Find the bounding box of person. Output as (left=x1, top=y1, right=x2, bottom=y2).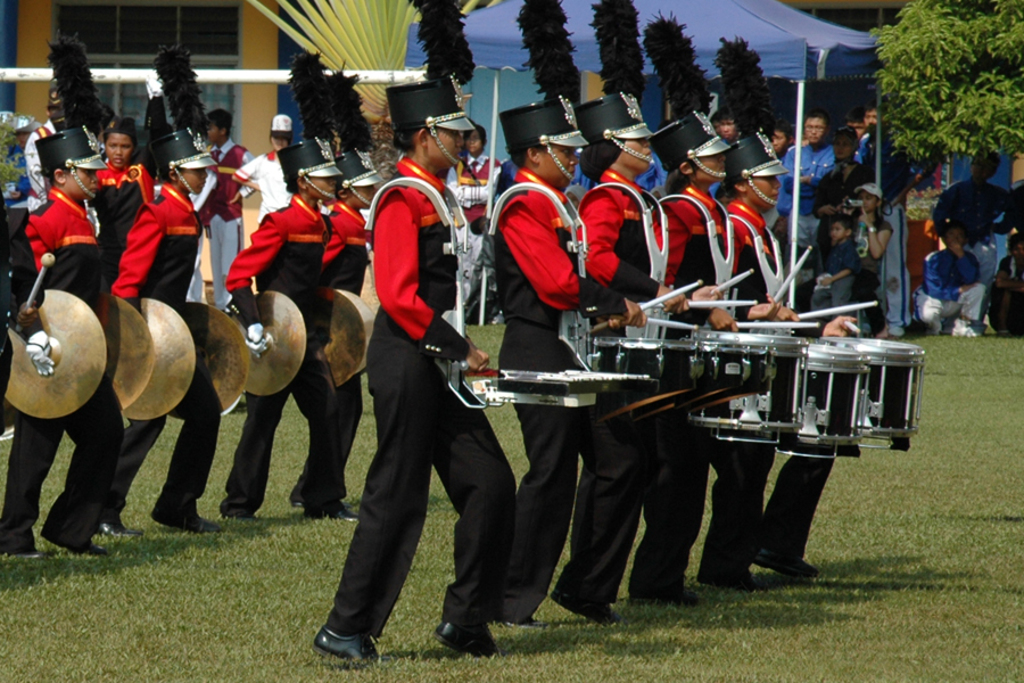
(left=719, top=127, right=825, bottom=579).
